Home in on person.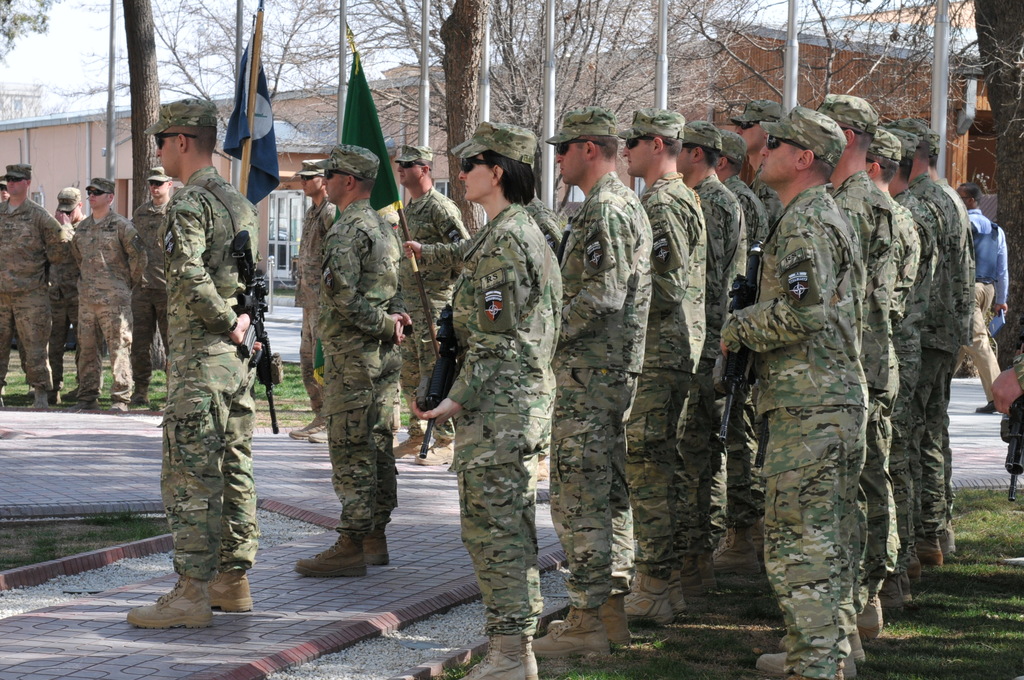
Homed in at BBox(0, 163, 67, 406).
